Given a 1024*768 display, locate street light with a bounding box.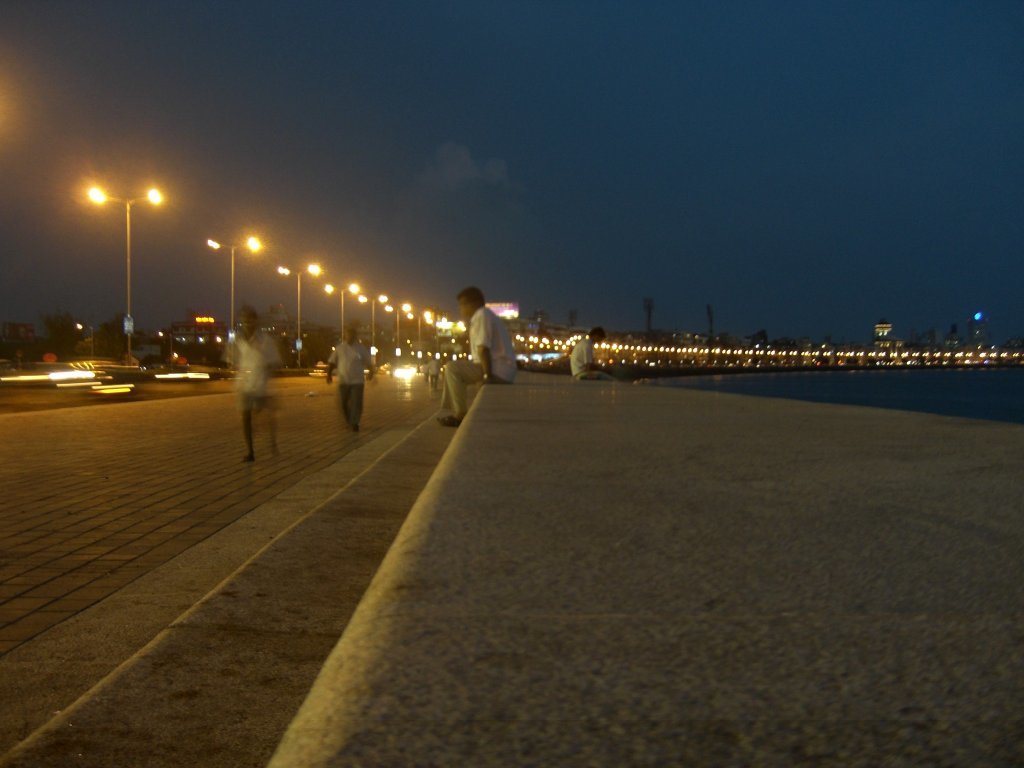
Located: detection(732, 347, 743, 359).
